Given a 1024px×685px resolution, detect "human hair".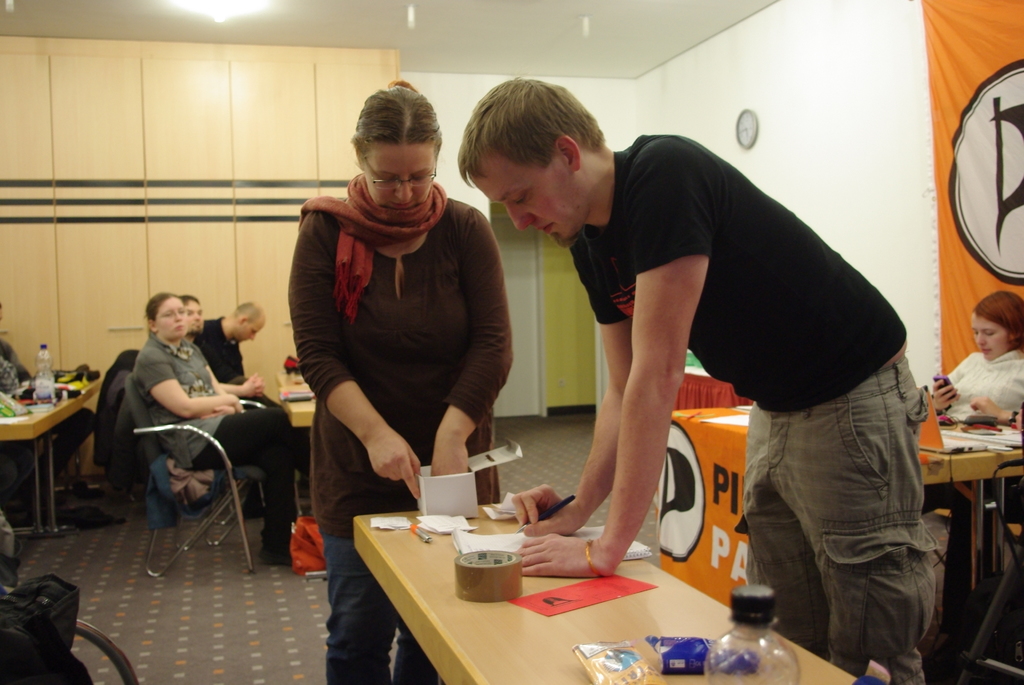
462, 63, 609, 180.
